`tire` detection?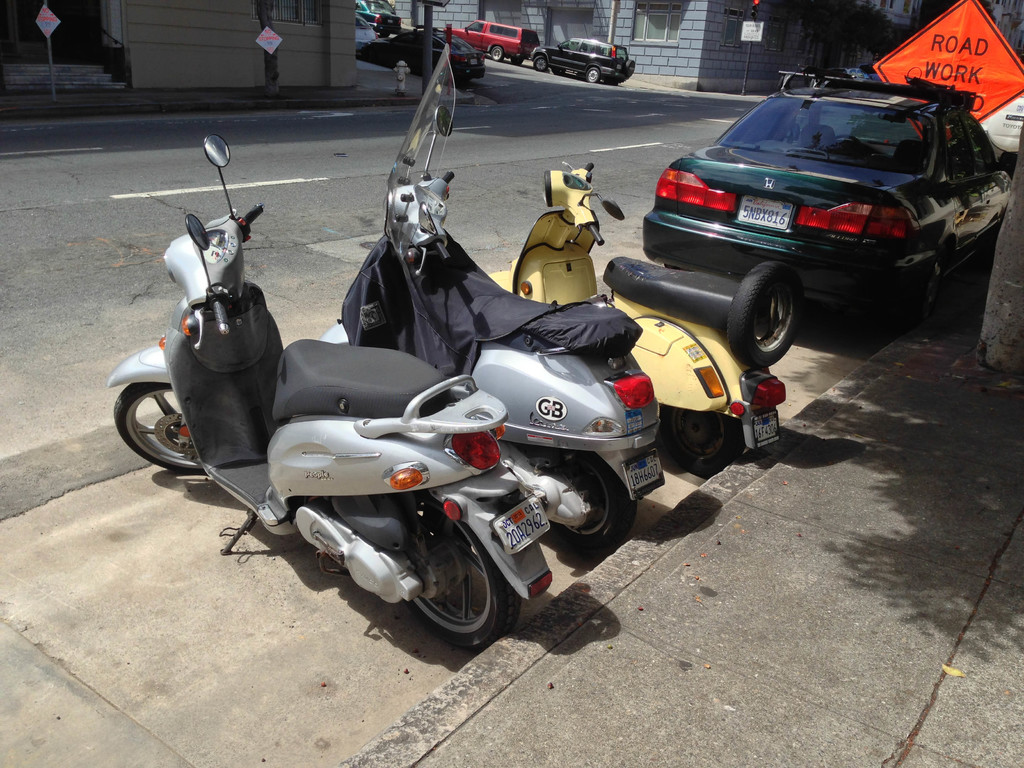
407,498,521,647
